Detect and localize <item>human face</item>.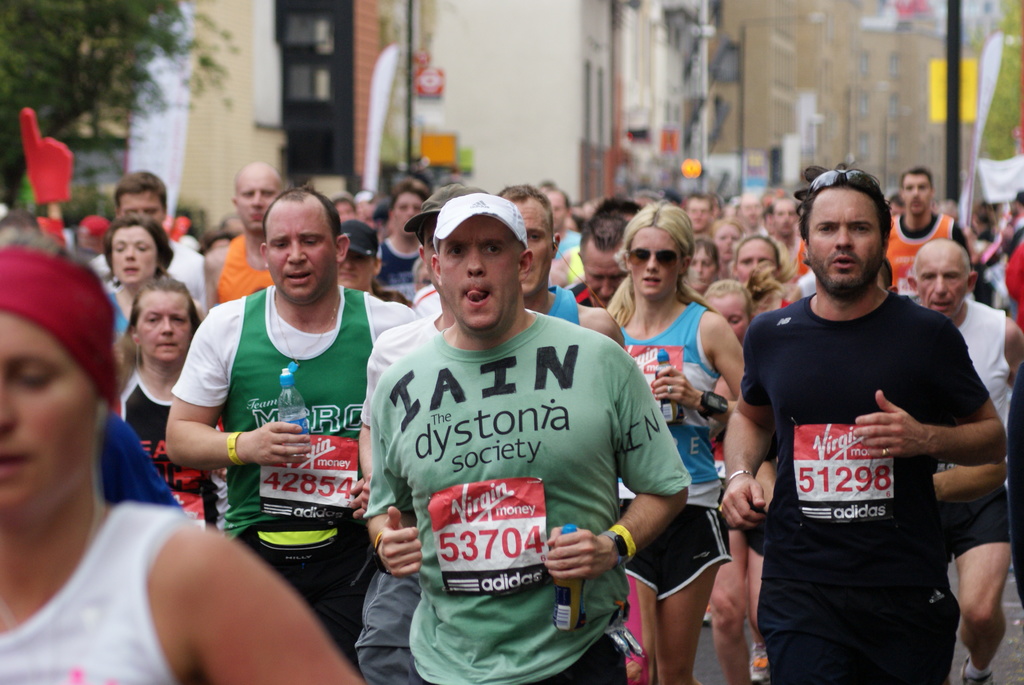
Localized at {"x1": 394, "y1": 191, "x2": 426, "y2": 234}.
